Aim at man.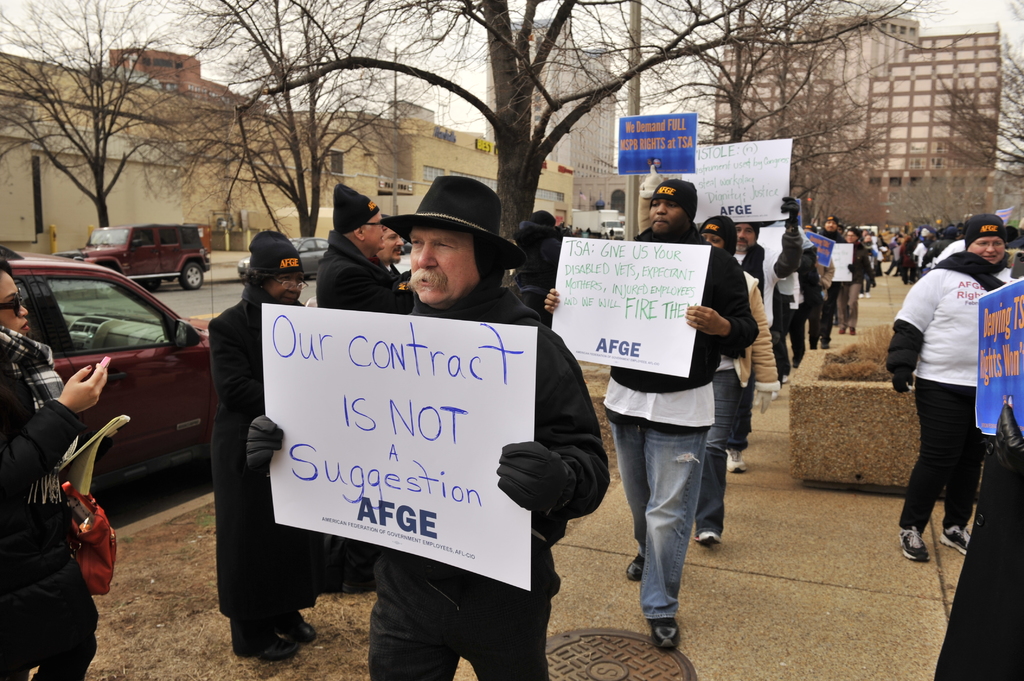
Aimed at x1=377, y1=212, x2=404, y2=283.
